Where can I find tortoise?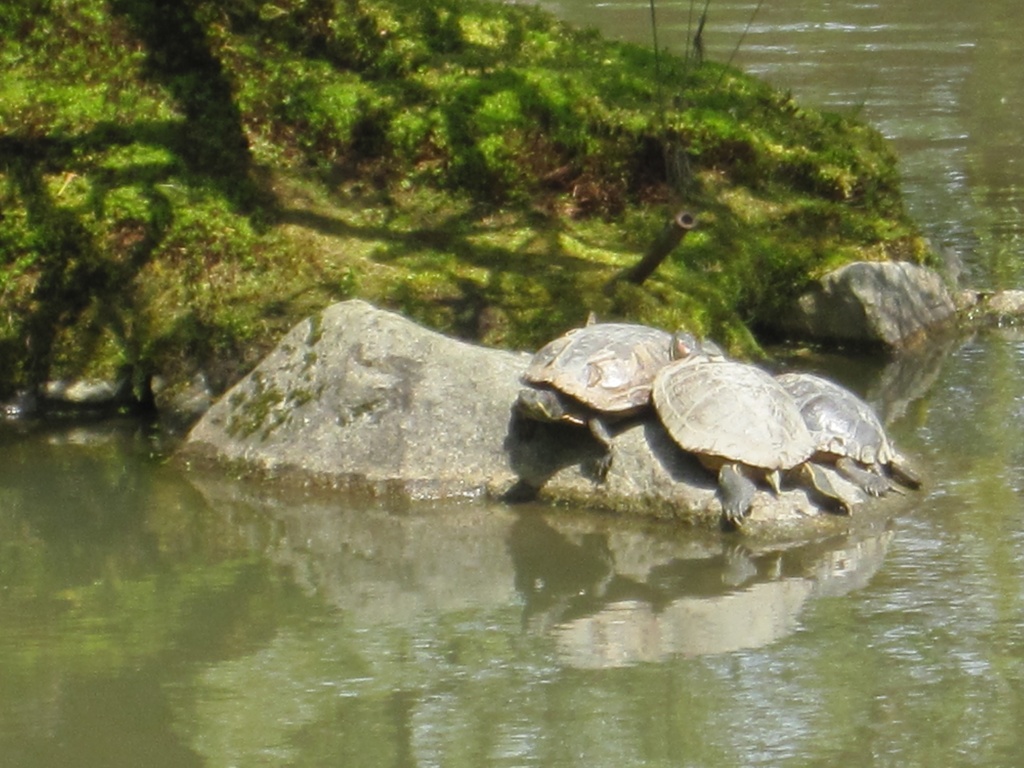
You can find it at select_region(779, 367, 932, 499).
